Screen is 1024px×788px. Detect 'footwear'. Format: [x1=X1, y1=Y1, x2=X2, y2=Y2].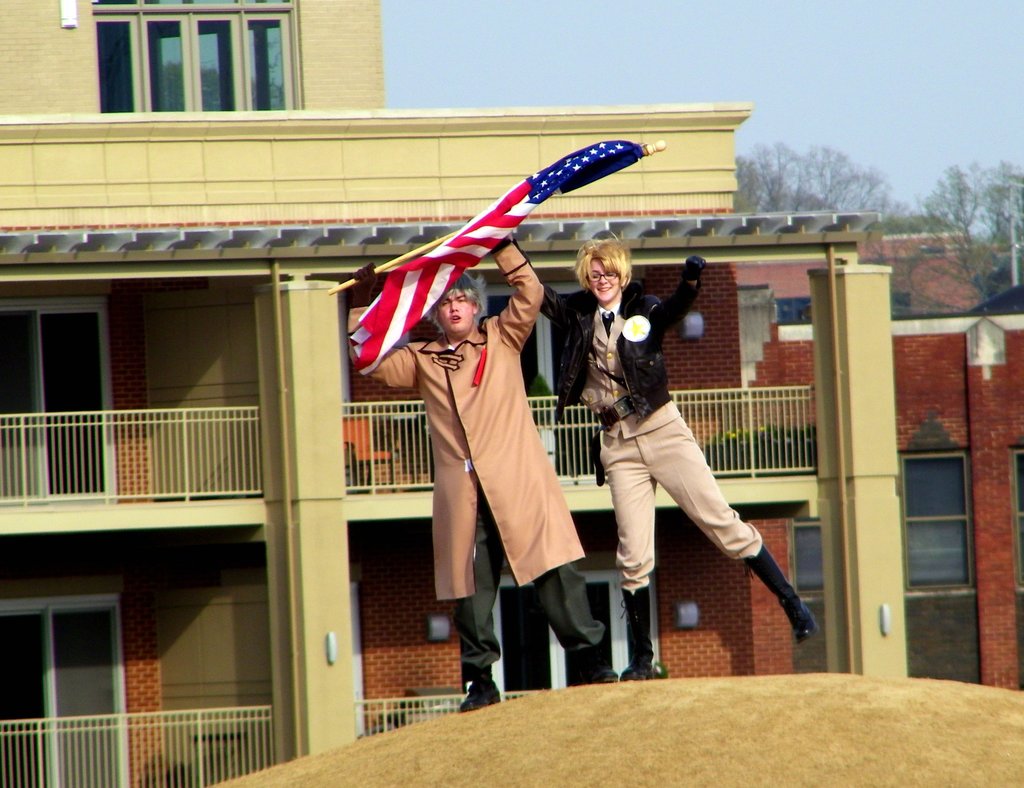
[x1=620, y1=587, x2=651, y2=684].
